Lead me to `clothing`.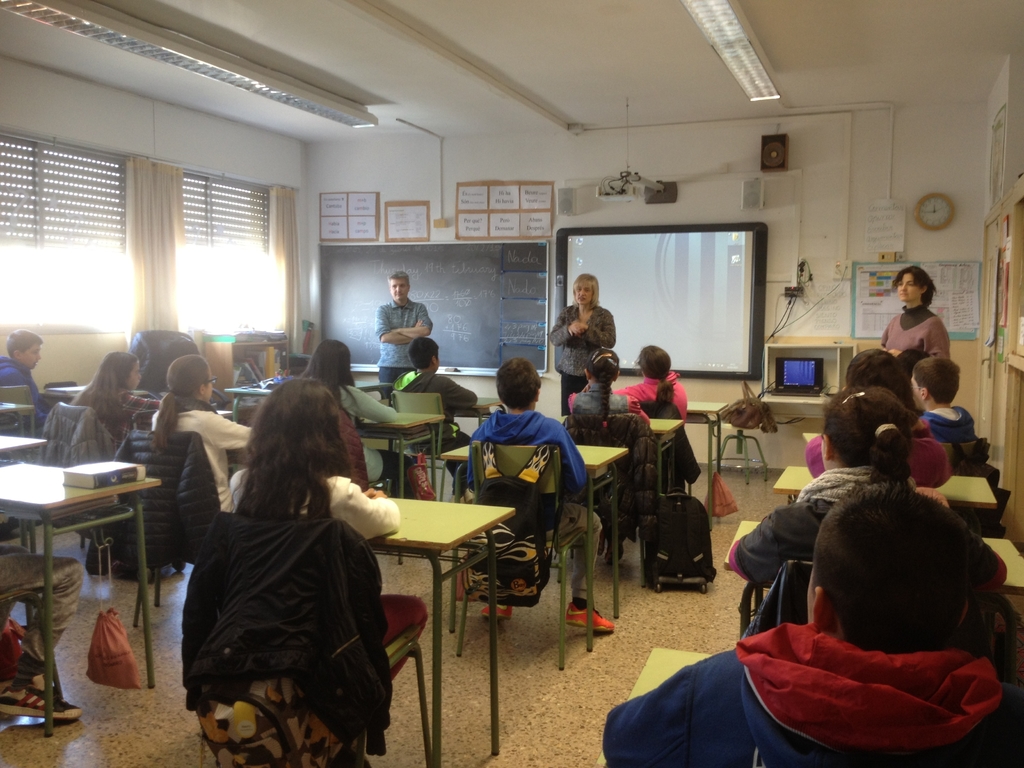
Lead to 0,355,45,424.
